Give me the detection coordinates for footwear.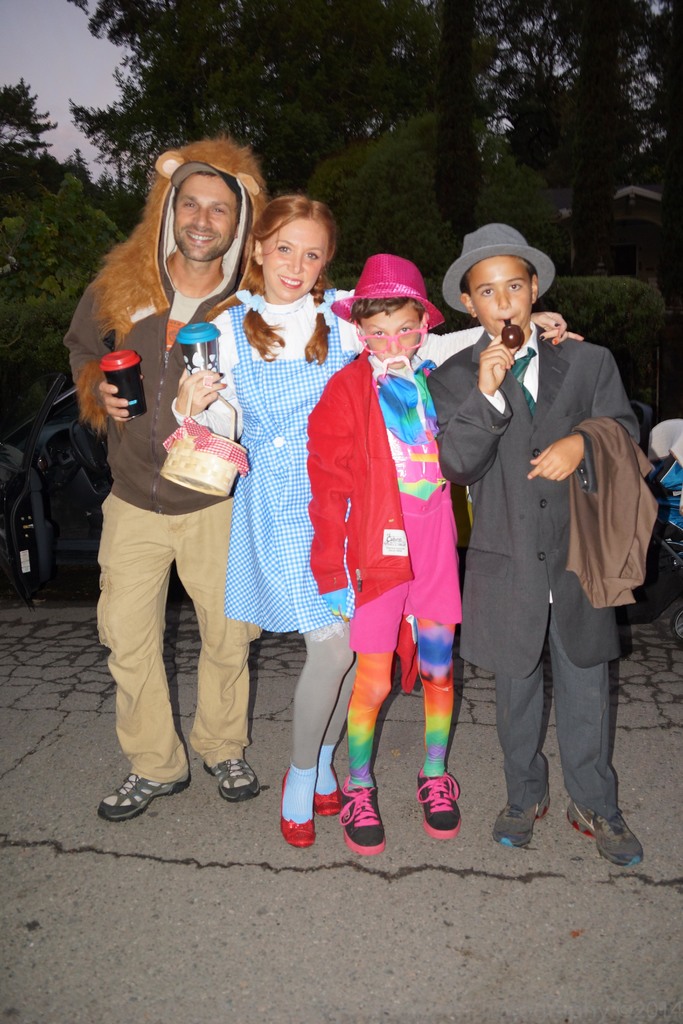
(x1=564, y1=797, x2=643, y2=869).
